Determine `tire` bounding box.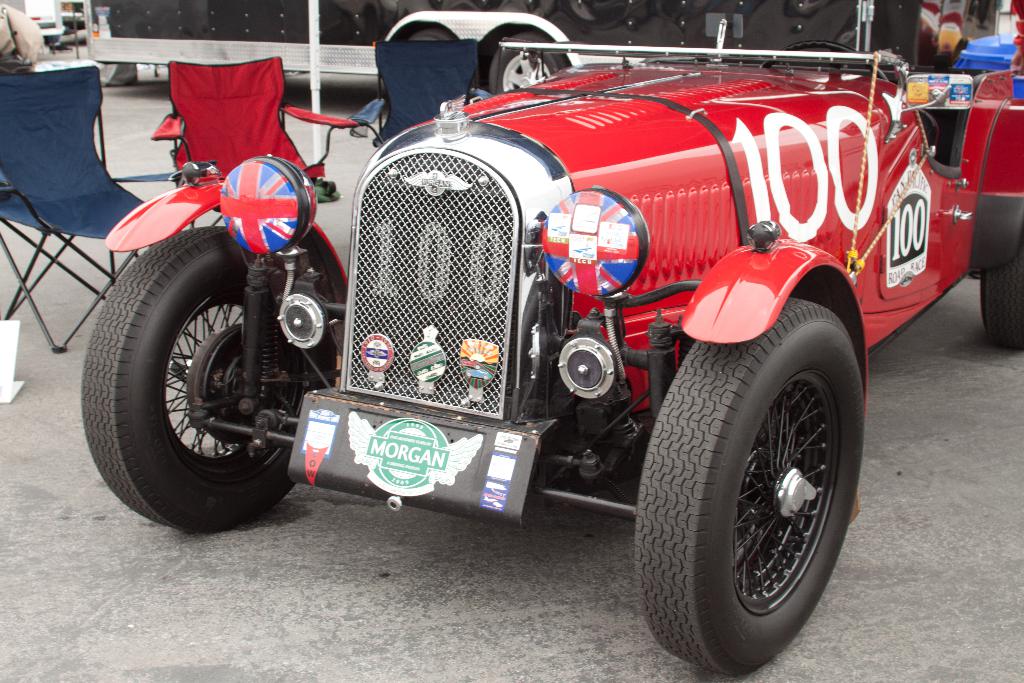
Determined: 937 71 986 171.
